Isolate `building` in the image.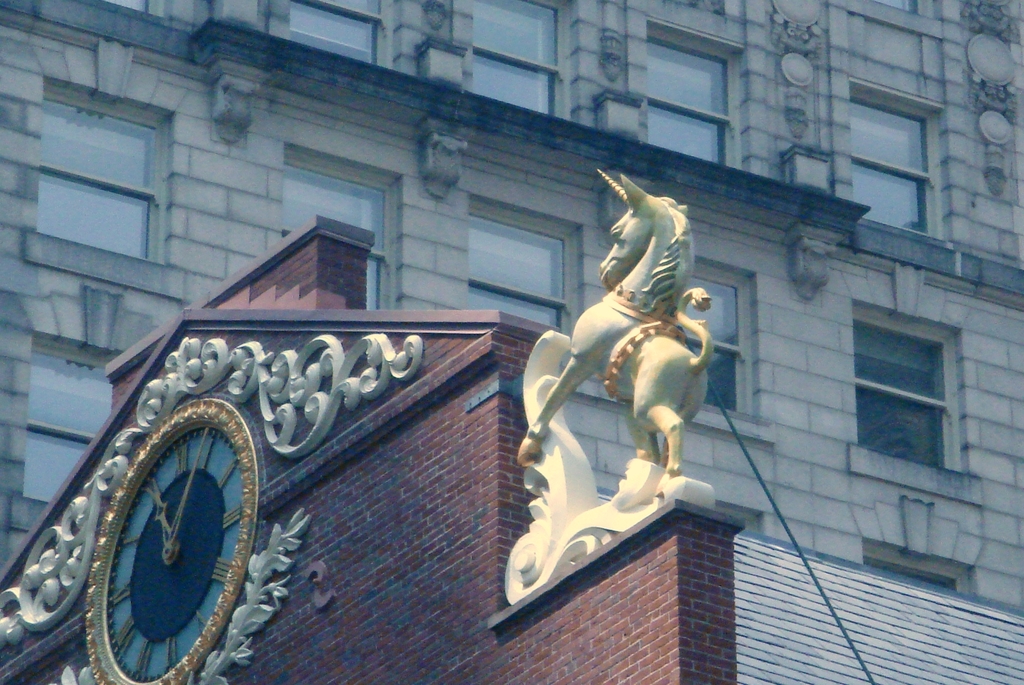
Isolated region: bbox=(0, 165, 1023, 684).
